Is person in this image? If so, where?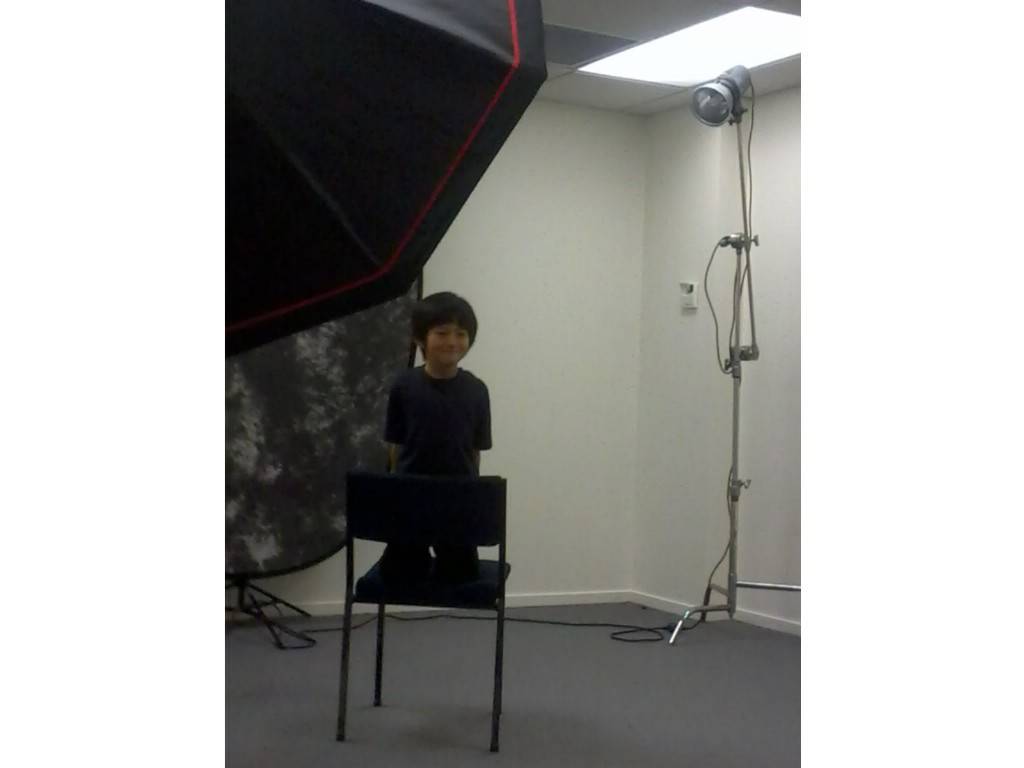
Yes, at <region>360, 294, 500, 561</region>.
